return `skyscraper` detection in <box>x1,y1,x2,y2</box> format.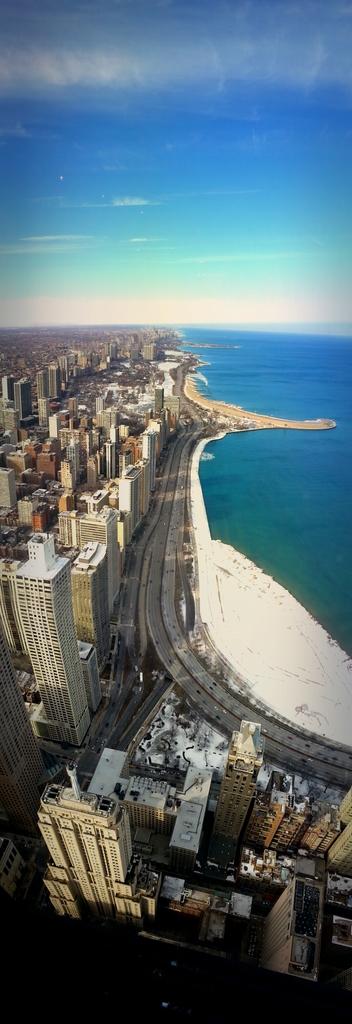
<box>113,469,135,548</box>.
